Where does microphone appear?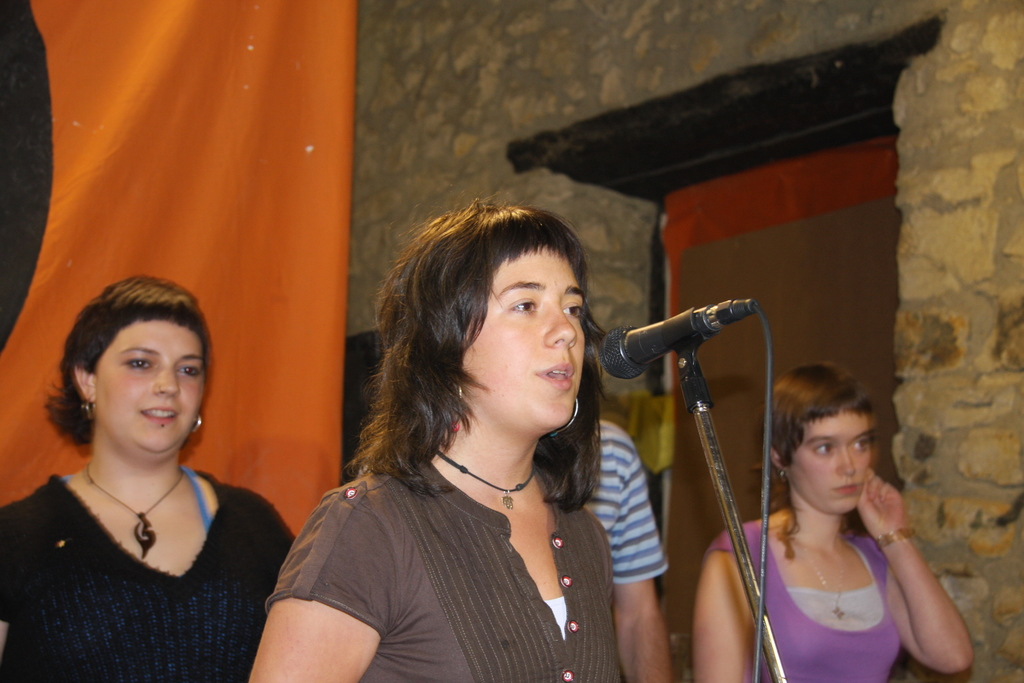
Appears at (left=592, top=300, right=772, bottom=404).
